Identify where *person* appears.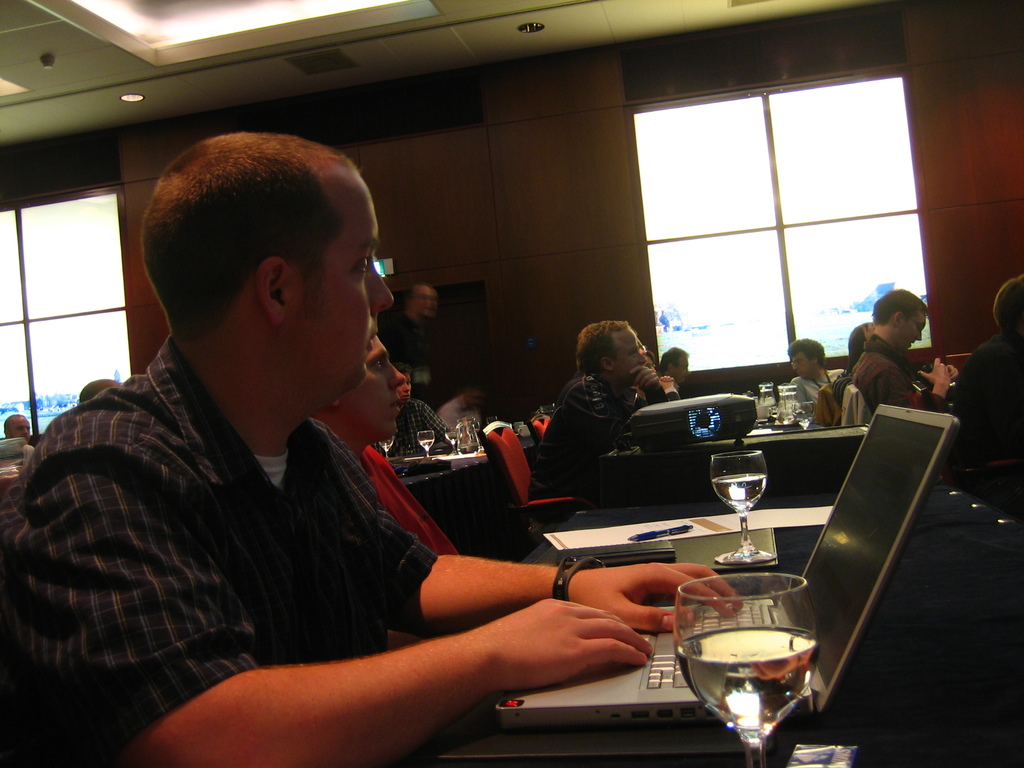
Appears at [x1=660, y1=348, x2=691, y2=392].
